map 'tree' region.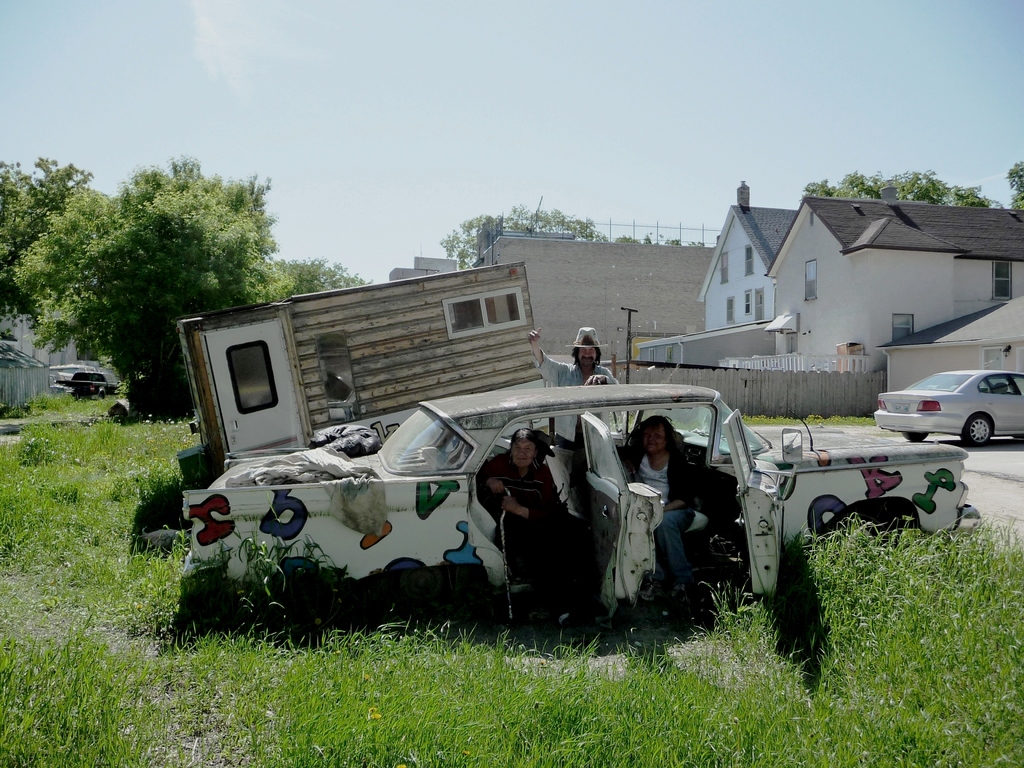
Mapped to <box>0,154,373,444</box>.
